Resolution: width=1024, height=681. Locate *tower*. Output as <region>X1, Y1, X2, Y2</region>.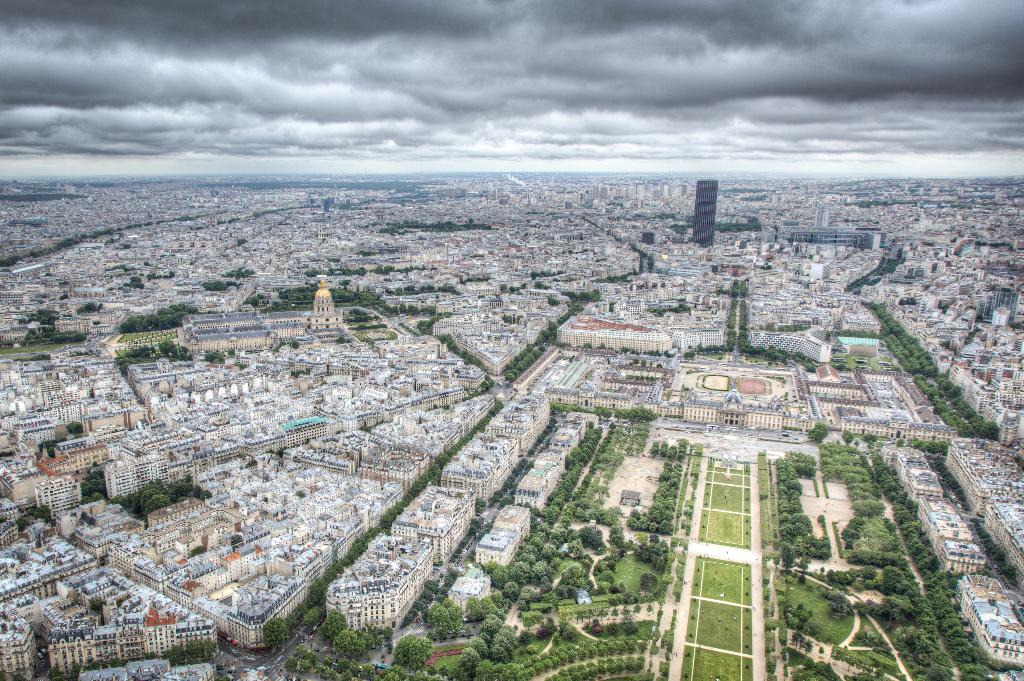
<region>588, 182, 677, 211</region>.
